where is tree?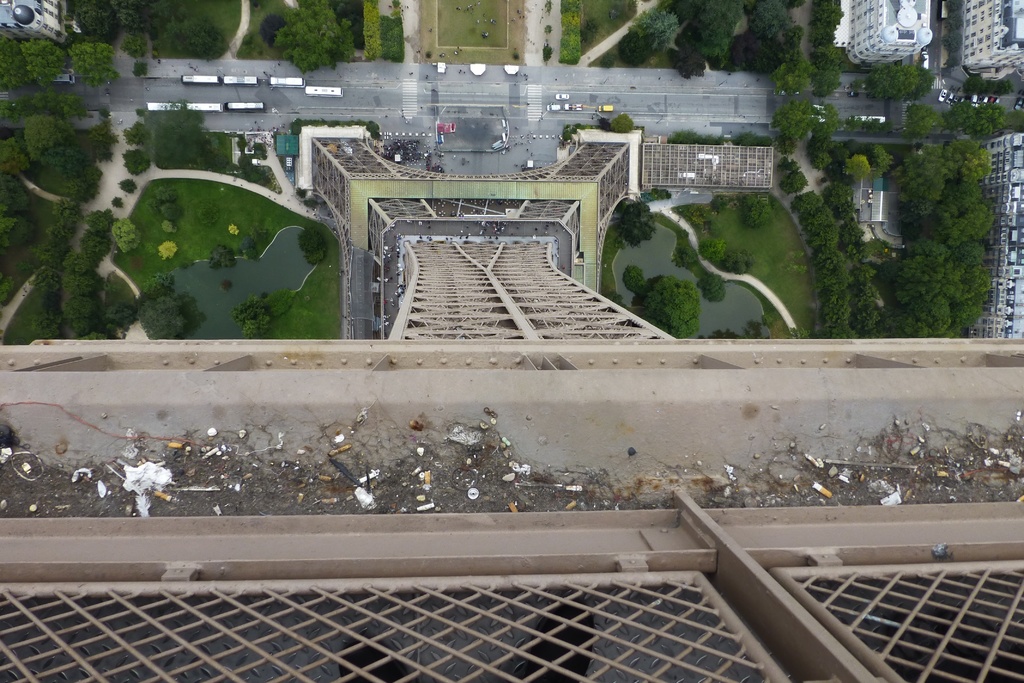
bbox=(268, 0, 358, 74).
